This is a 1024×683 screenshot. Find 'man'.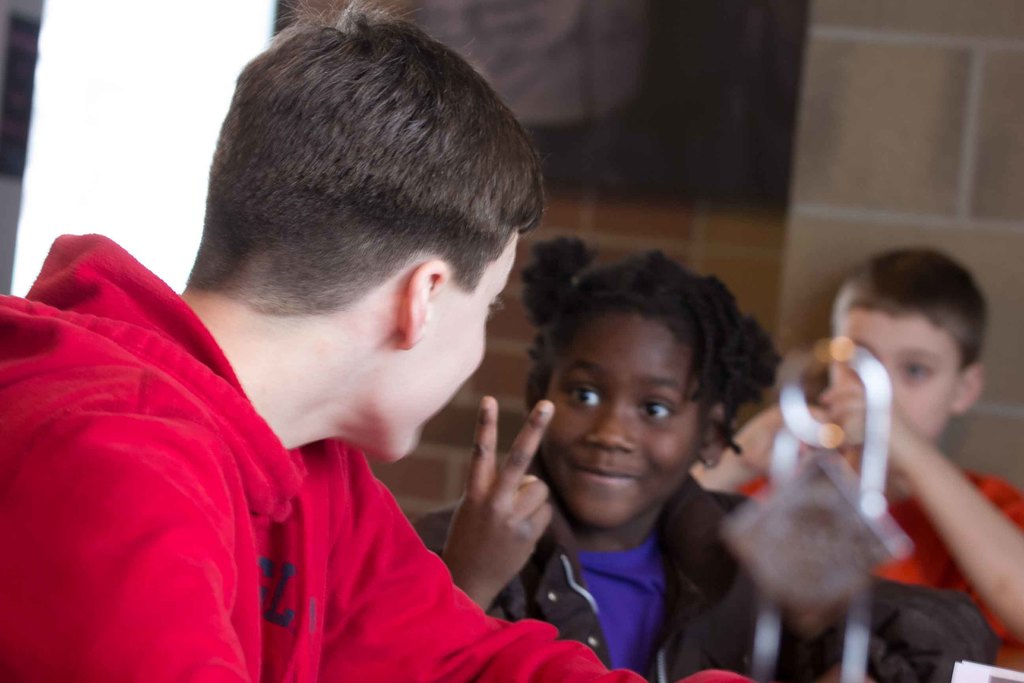
Bounding box: (115,111,763,665).
